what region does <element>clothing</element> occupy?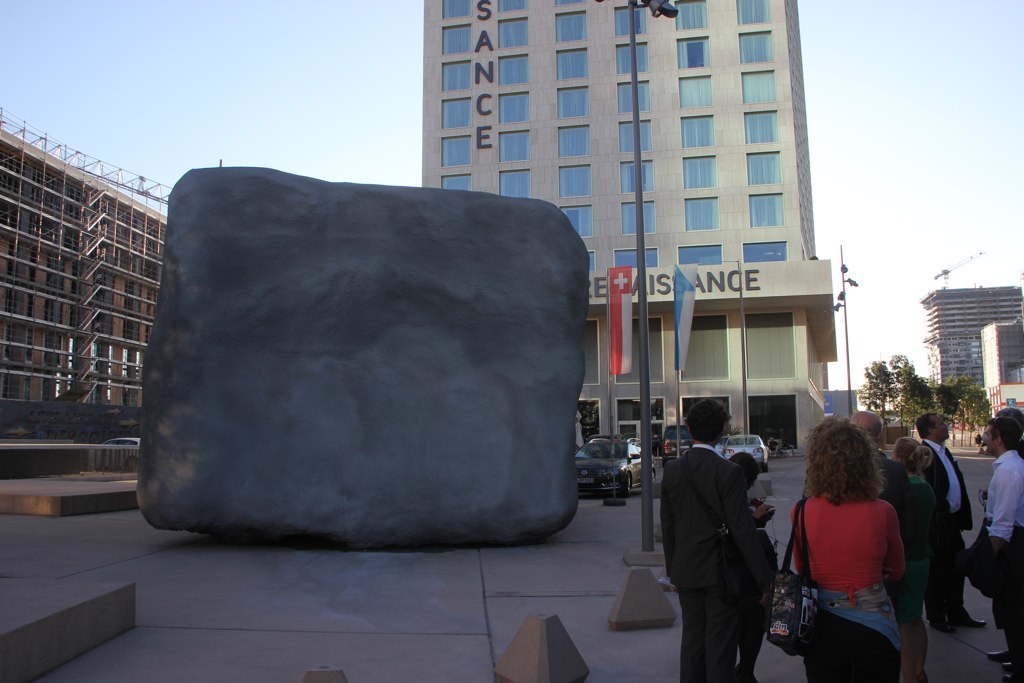
[919,435,975,621].
